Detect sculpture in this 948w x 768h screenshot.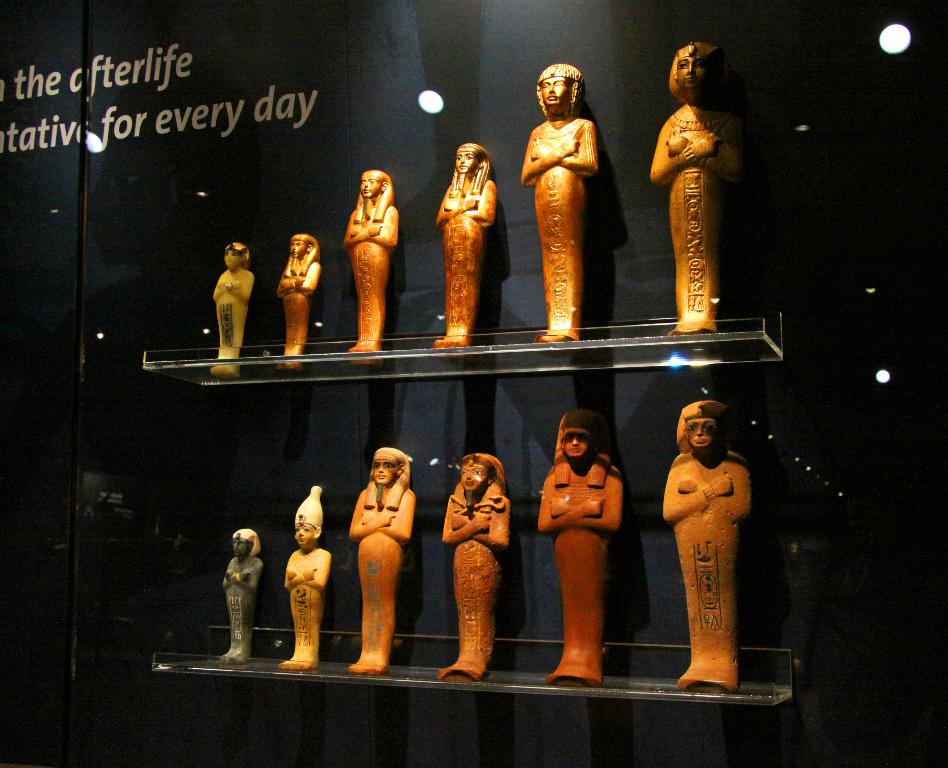
Detection: (left=229, top=528, right=261, bottom=641).
